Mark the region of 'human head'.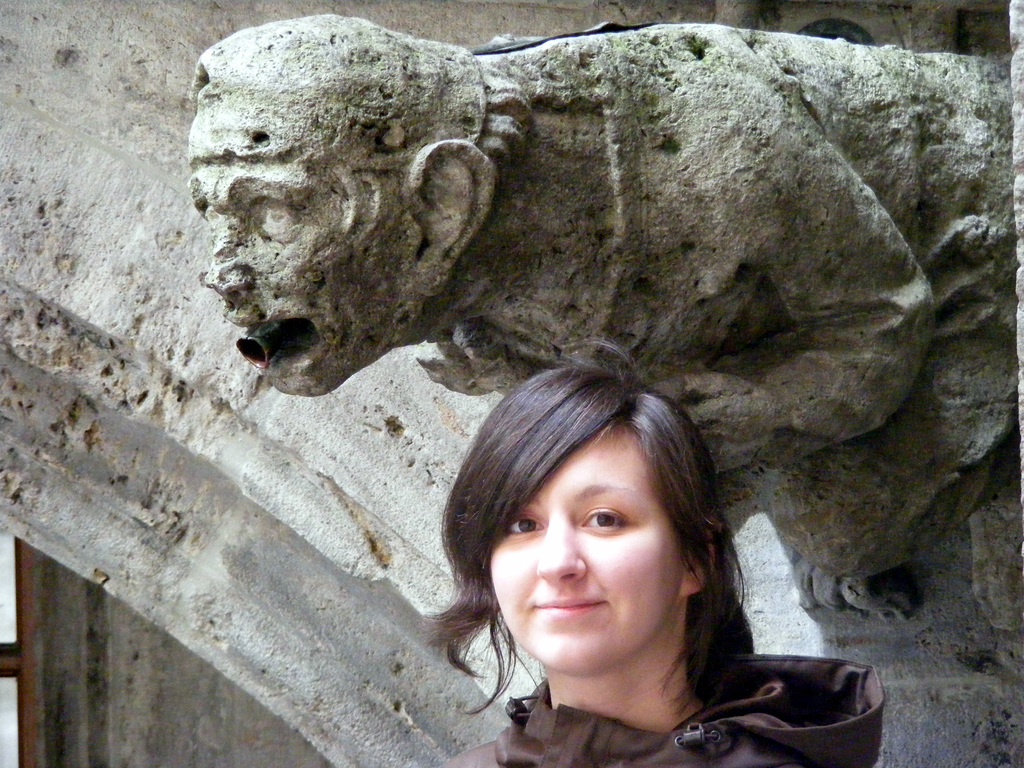
Region: box(465, 374, 737, 680).
